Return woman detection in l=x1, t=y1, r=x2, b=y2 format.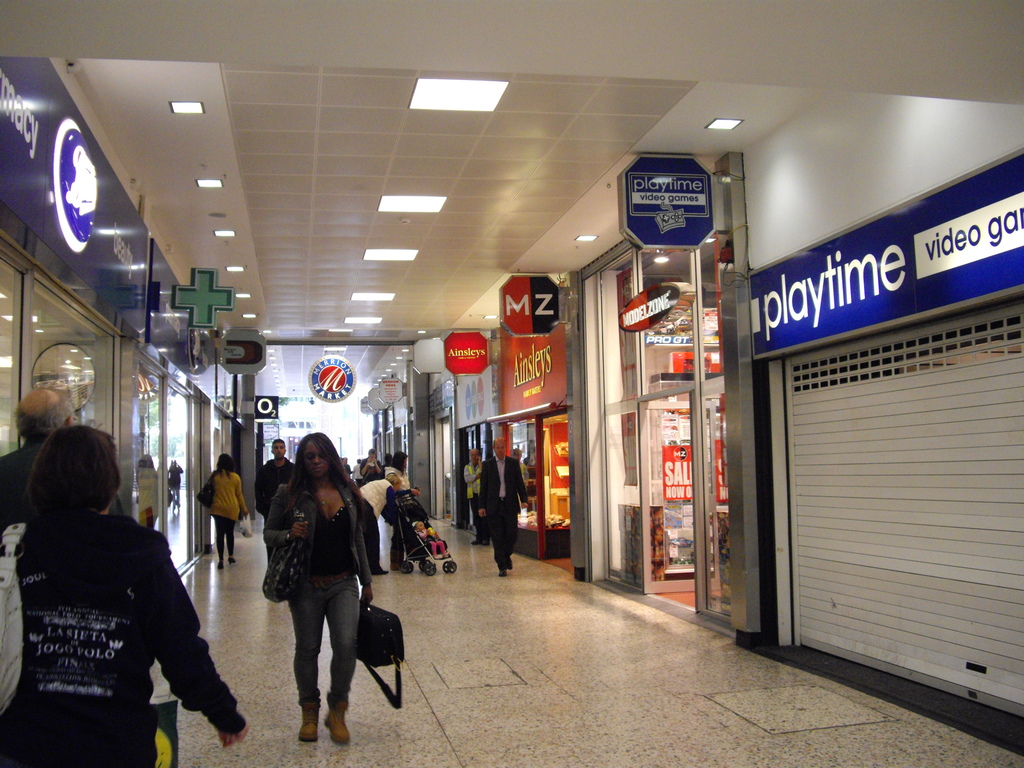
l=341, t=456, r=356, b=474.
